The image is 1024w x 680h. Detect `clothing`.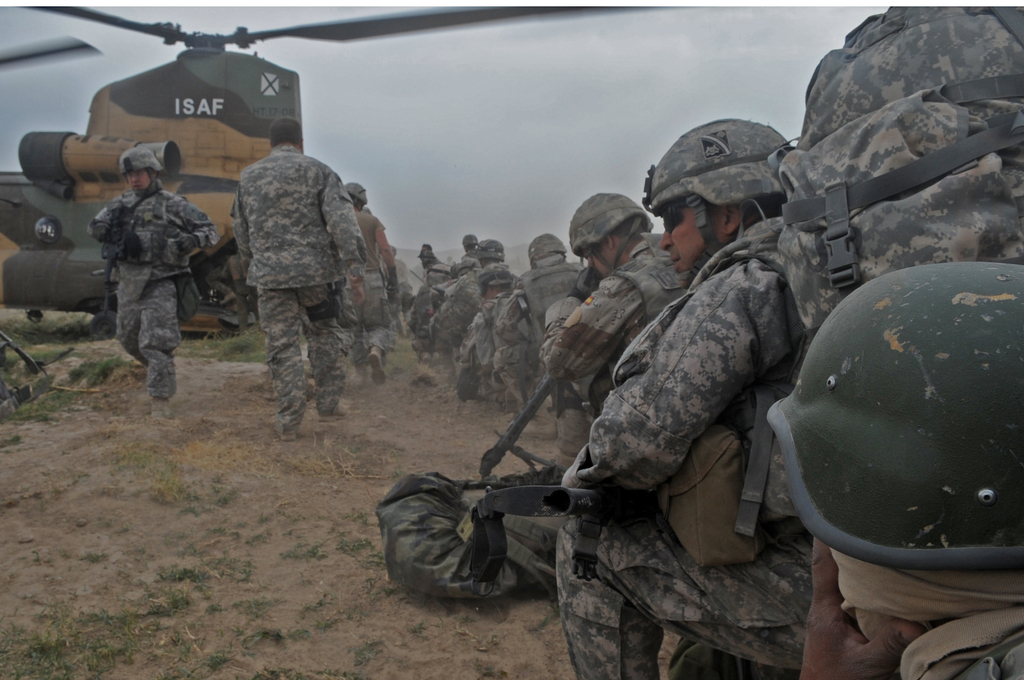
Detection: 557 219 819 679.
